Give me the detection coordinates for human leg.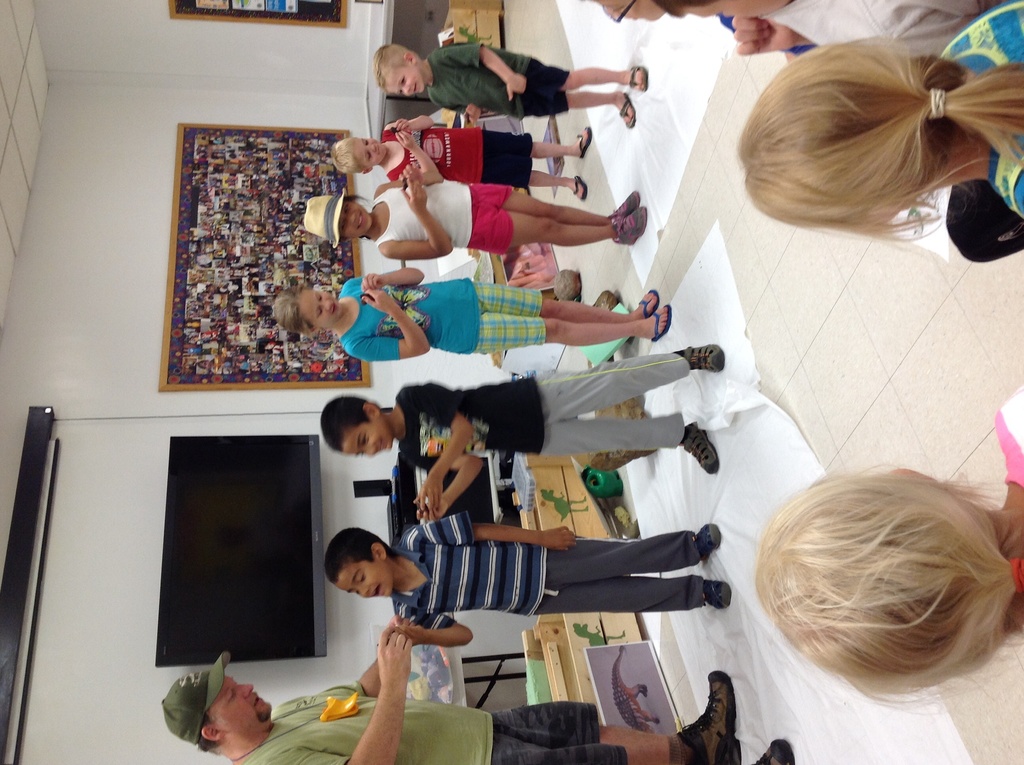
[534, 416, 722, 472].
